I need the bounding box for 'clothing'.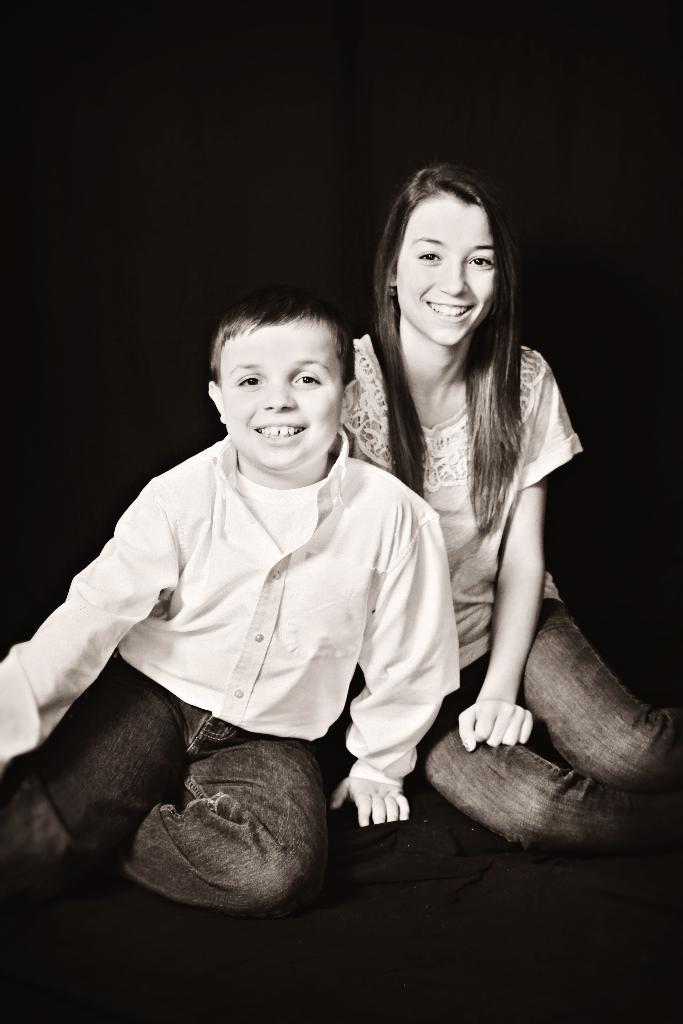
Here it is: locate(40, 390, 472, 844).
